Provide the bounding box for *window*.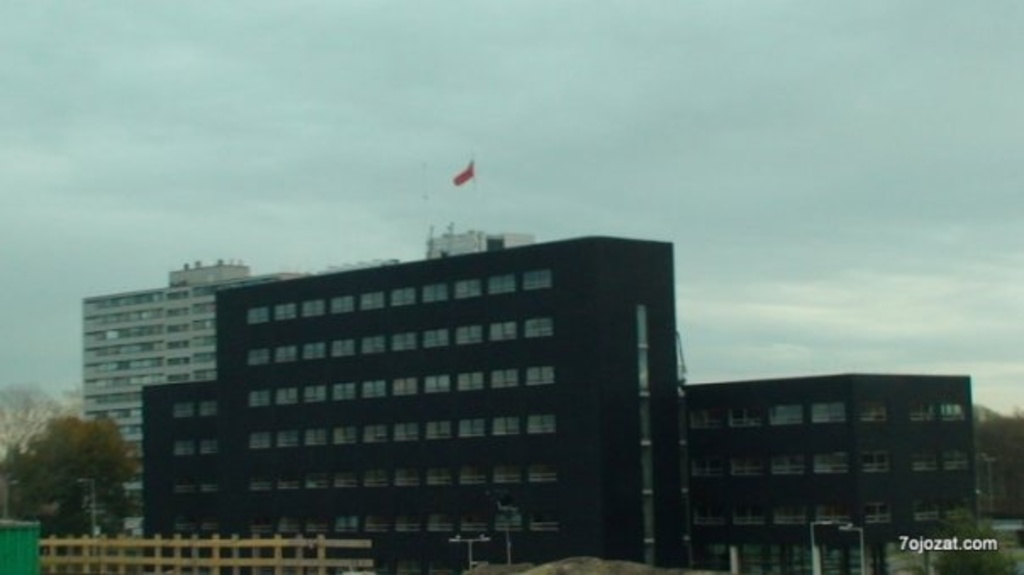
detection(276, 427, 300, 449).
